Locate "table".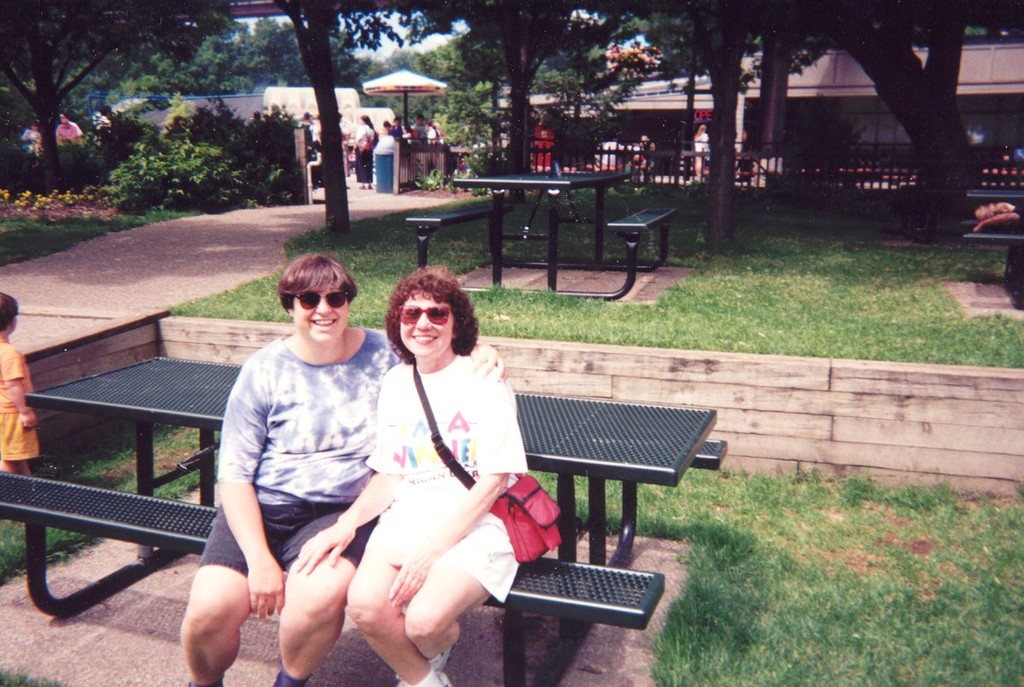
Bounding box: {"left": 965, "top": 220, "right": 1023, "bottom": 314}.
